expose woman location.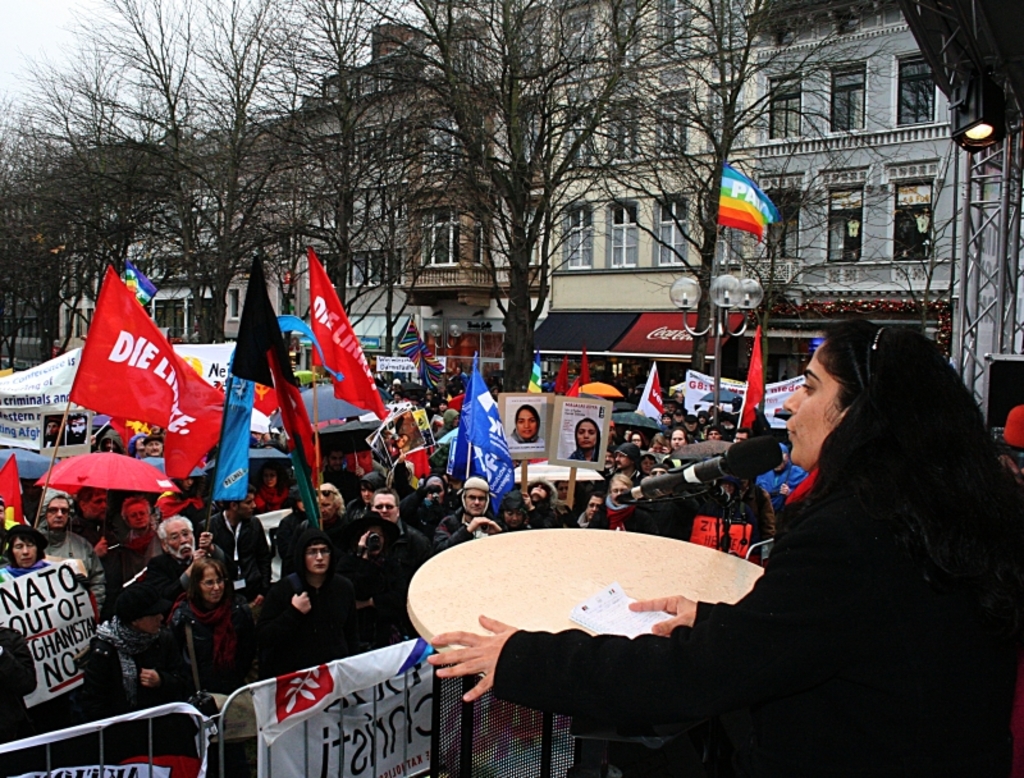
Exposed at region(36, 490, 116, 600).
